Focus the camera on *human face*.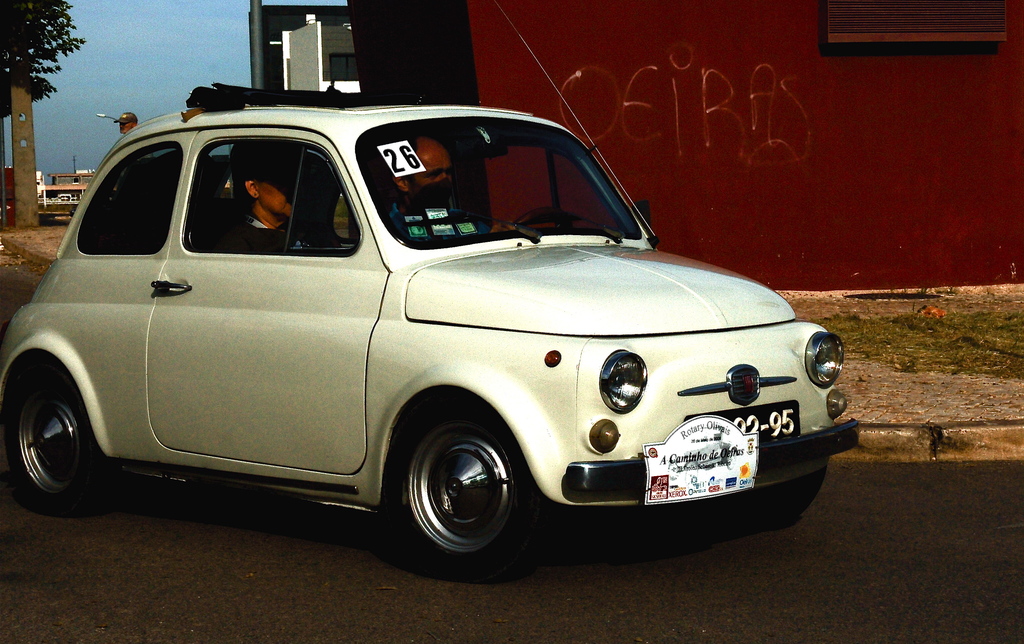
Focus region: bbox=(406, 140, 455, 195).
